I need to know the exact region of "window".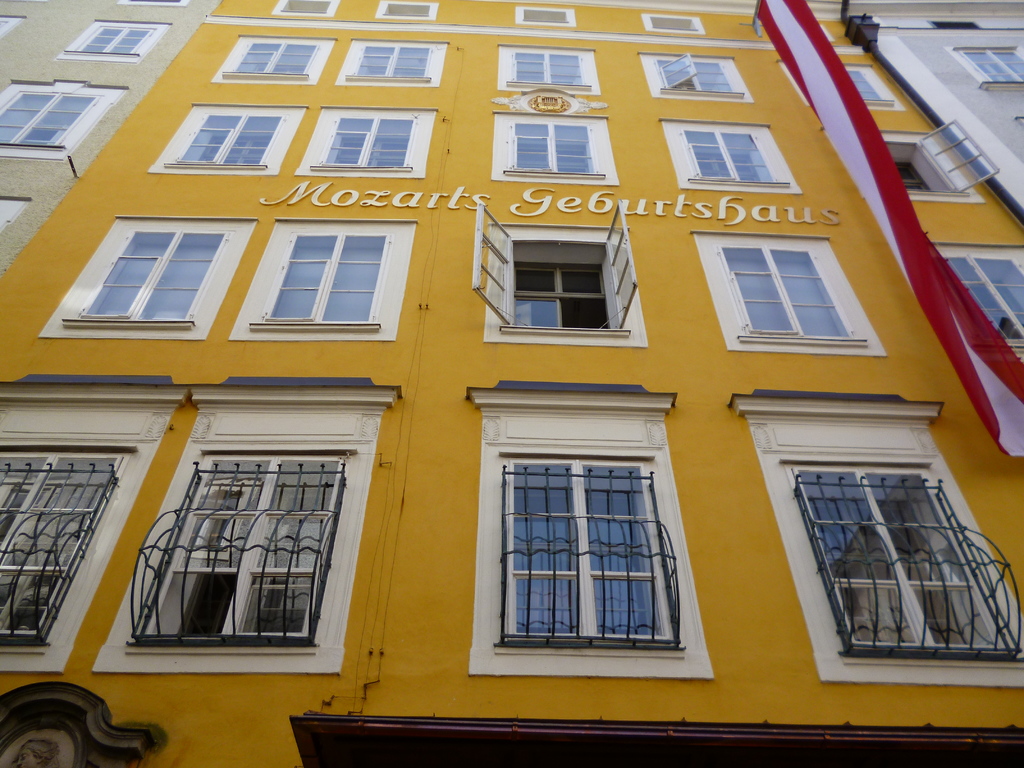
Region: 481:214:653:354.
